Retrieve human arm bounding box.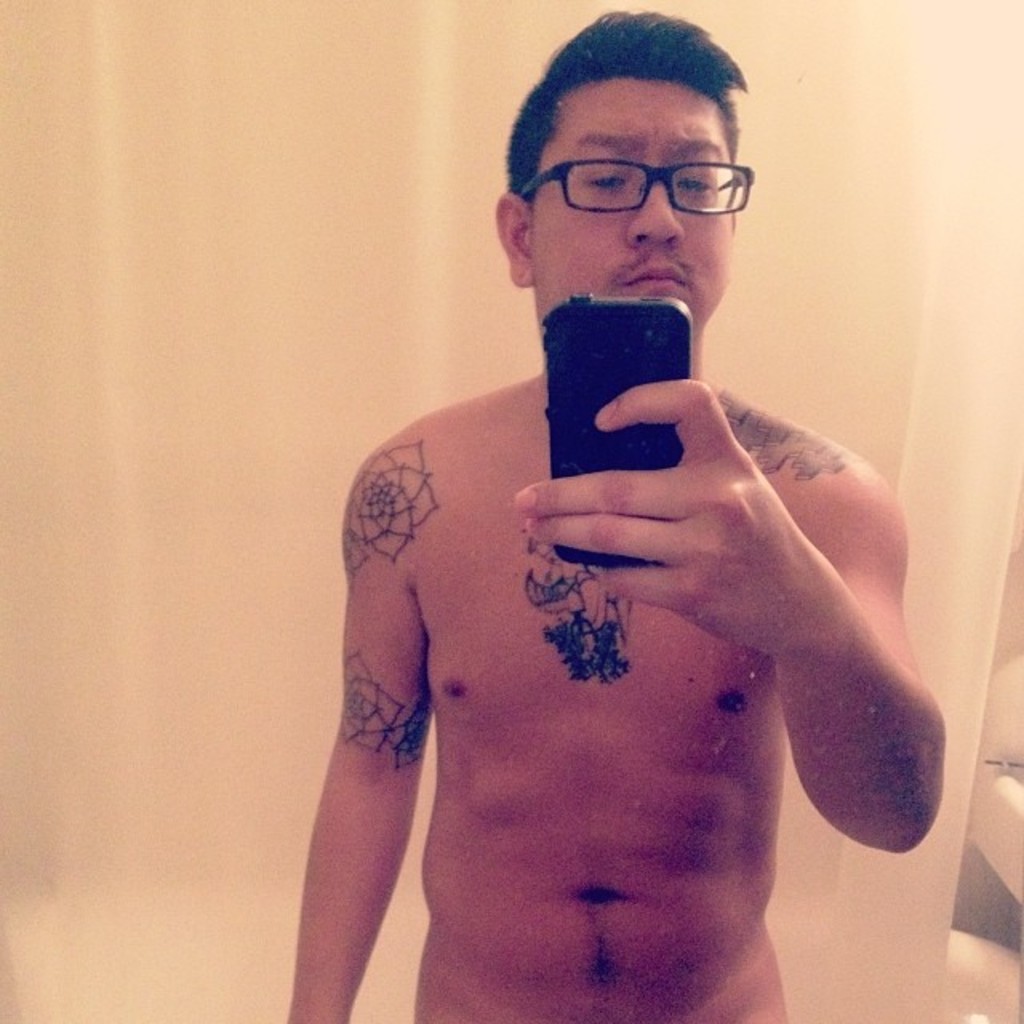
Bounding box: 510:363:960:858.
